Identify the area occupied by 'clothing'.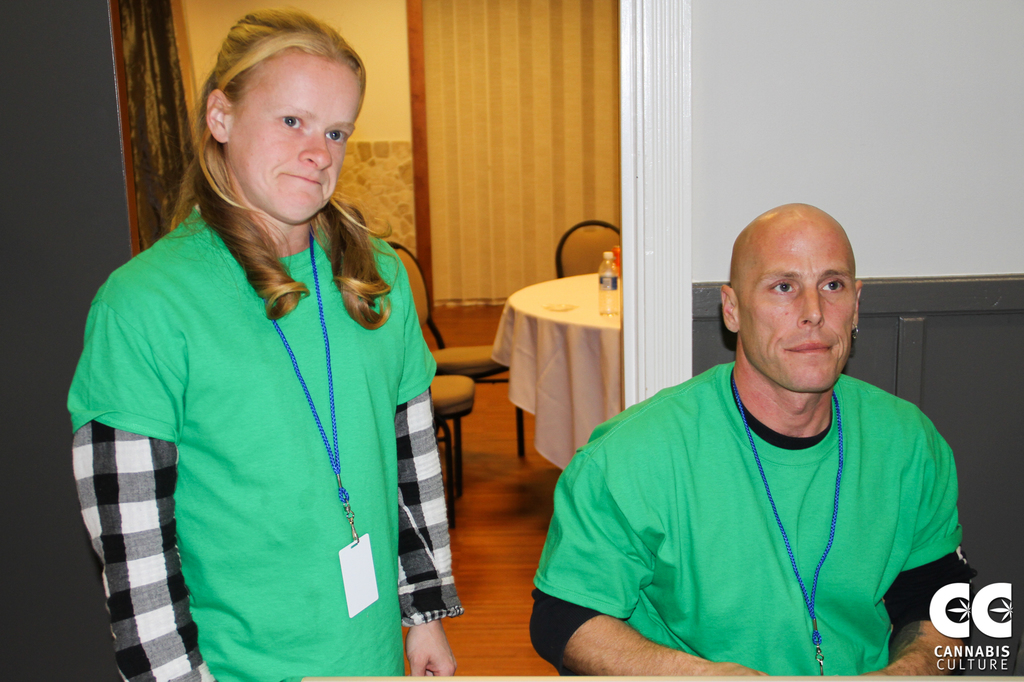
Area: <bbox>523, 350, 984, 681</bbox>.
